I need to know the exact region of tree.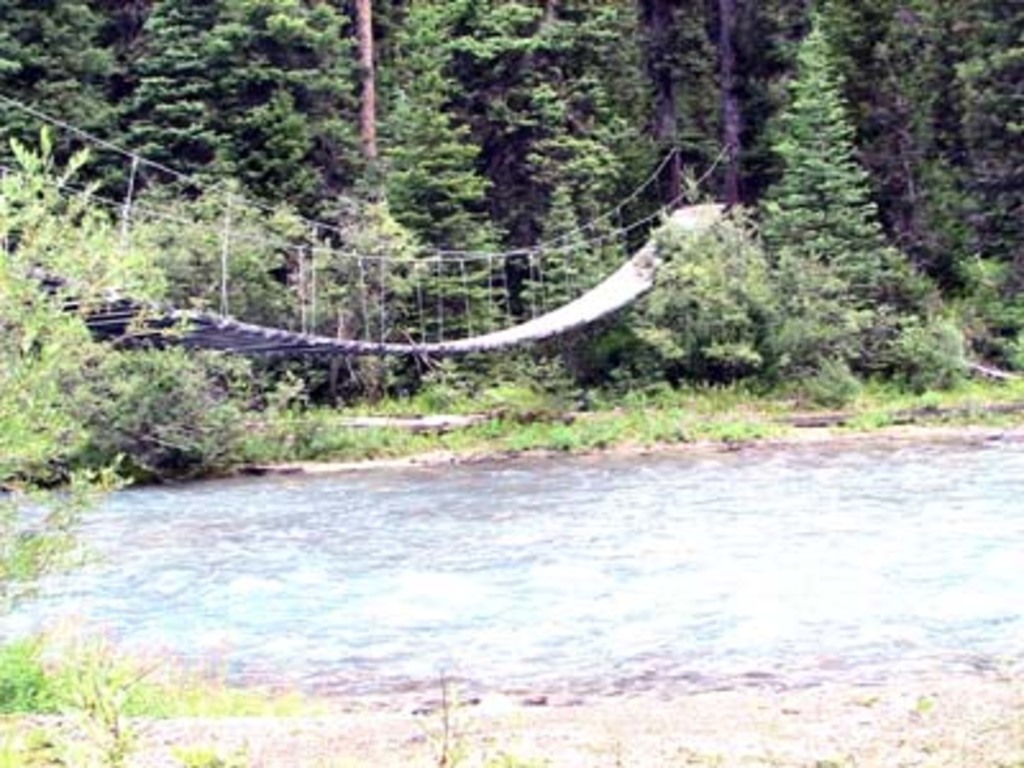
Region: {"left": 753, "top": 13, "right": 932, "bottom": 348}.
